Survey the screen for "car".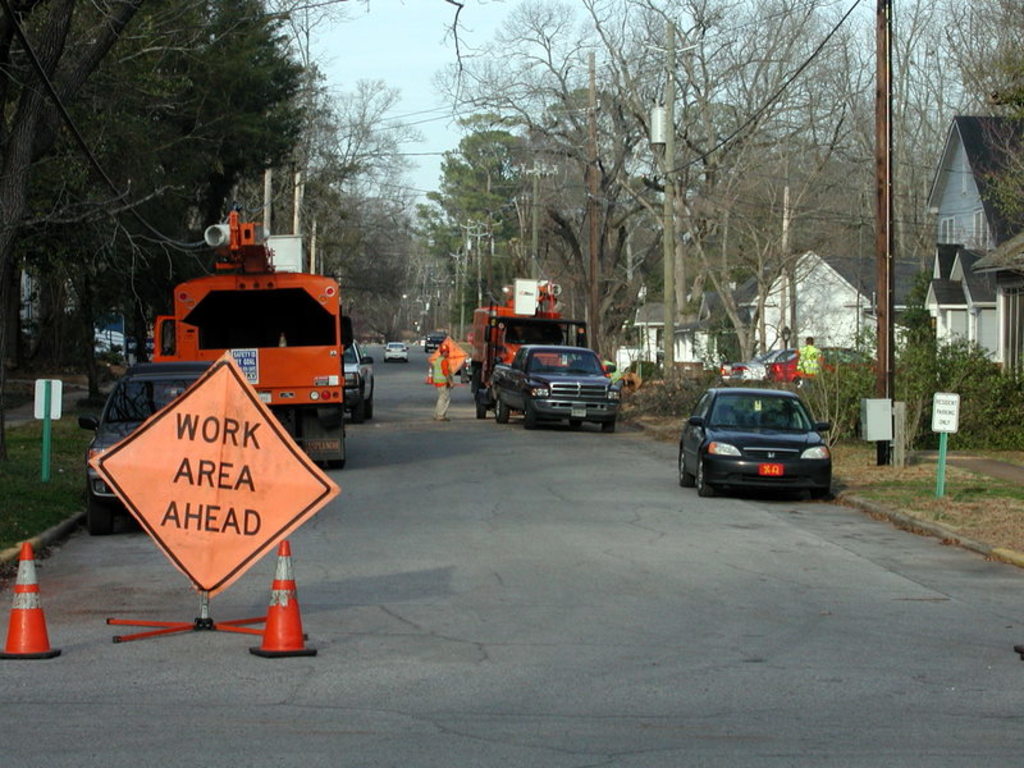
Survey found: {"left": 492, "top": 344, "right": 621, "bottom": 433}.
